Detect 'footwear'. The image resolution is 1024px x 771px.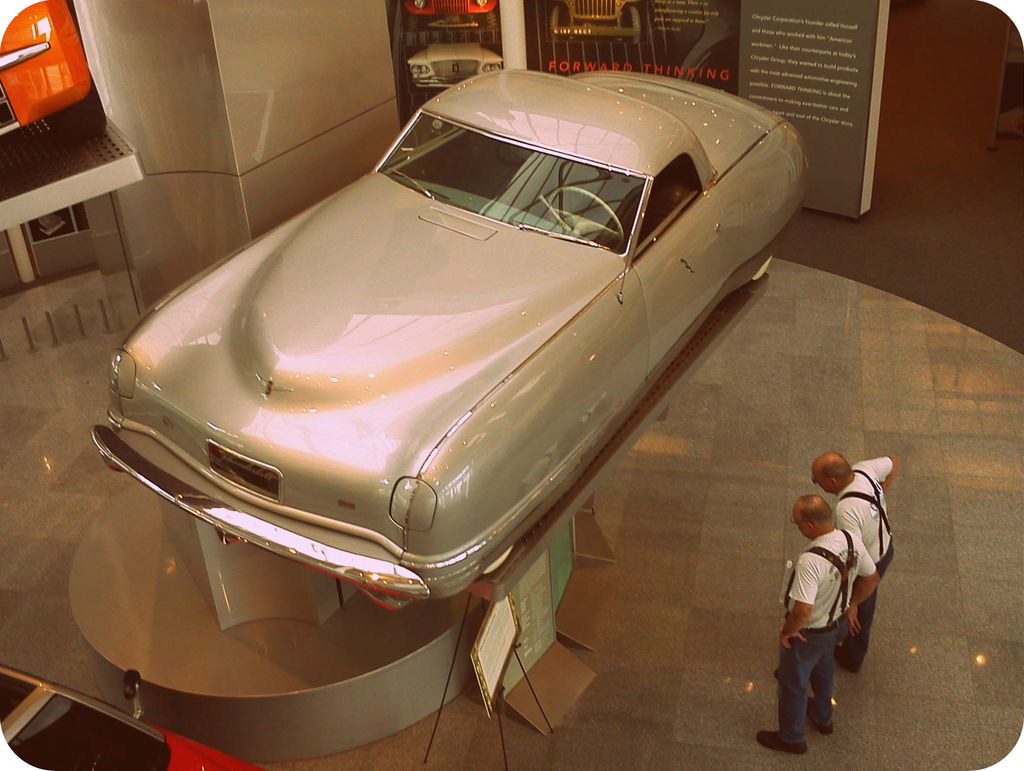
<region>754, 726, 811, 757</region>.
